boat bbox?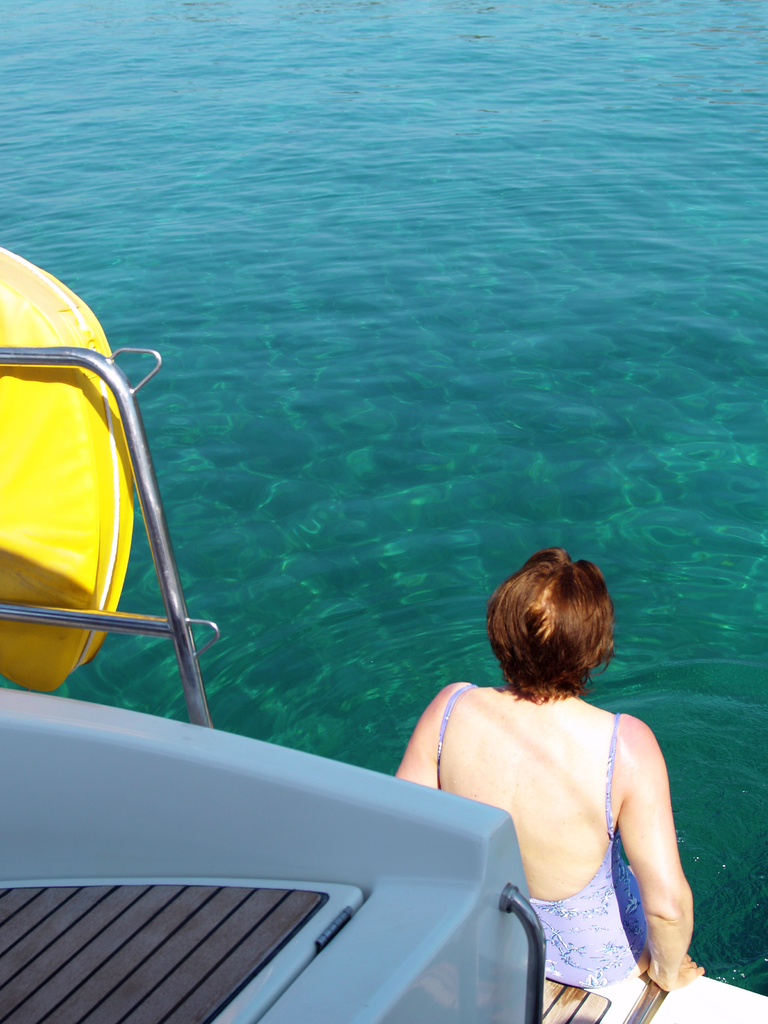
{"x1": 0, "y1": 246, "x2": 767, "y2": 1023}
